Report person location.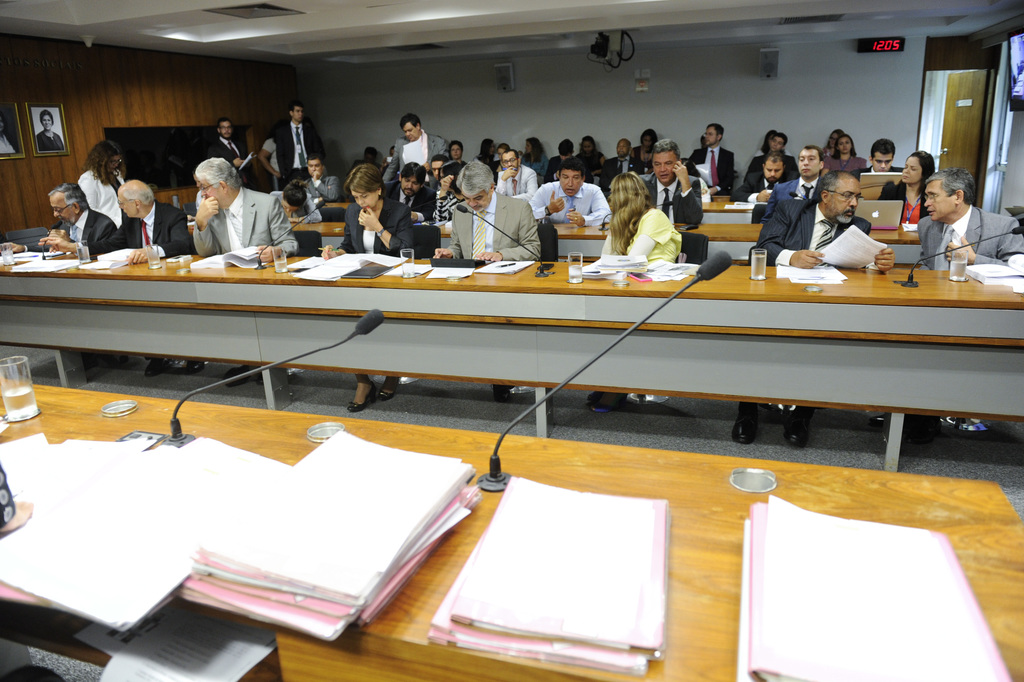
Report: bbox=[529, 158, 614, 228].
